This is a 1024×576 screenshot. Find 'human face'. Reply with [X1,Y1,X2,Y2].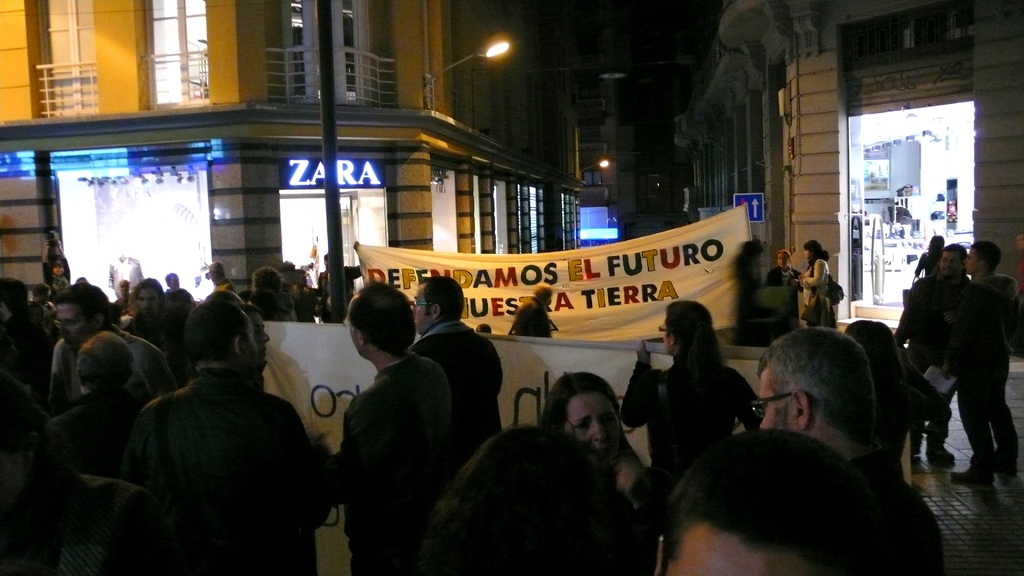
[409,287,429,327].
